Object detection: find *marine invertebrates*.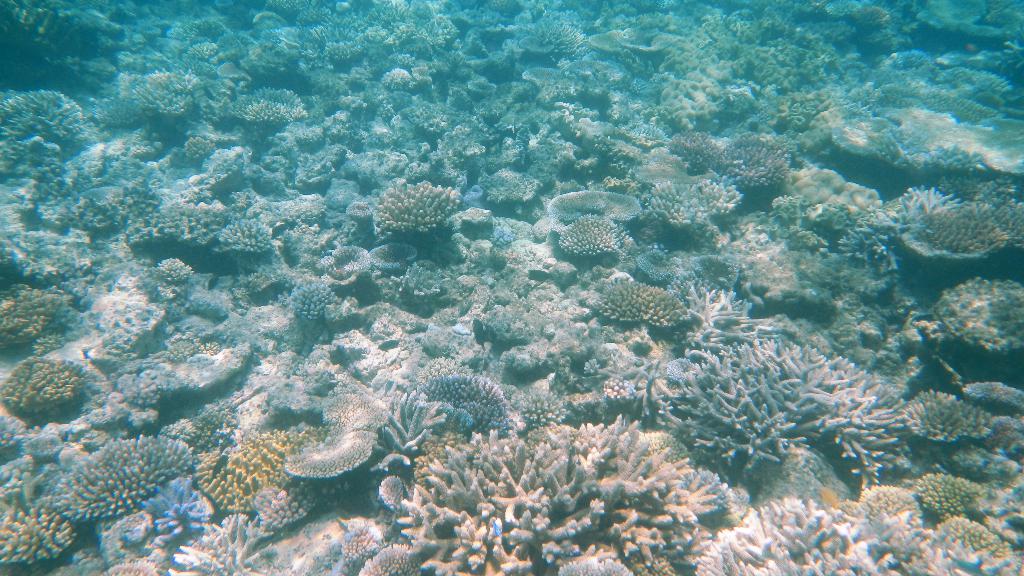
detection(532, 5, 589, 51).
